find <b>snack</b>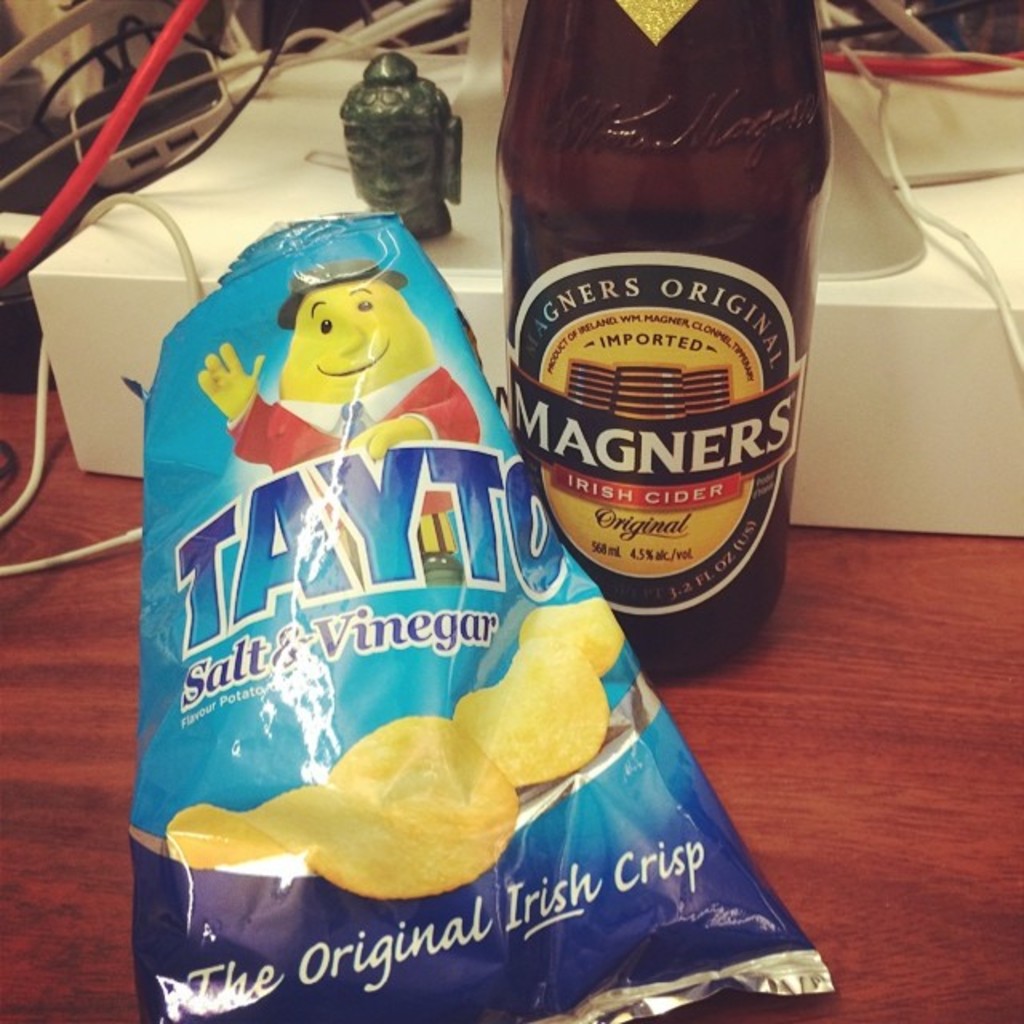
bbox=[104, 219, 848, 1022]
